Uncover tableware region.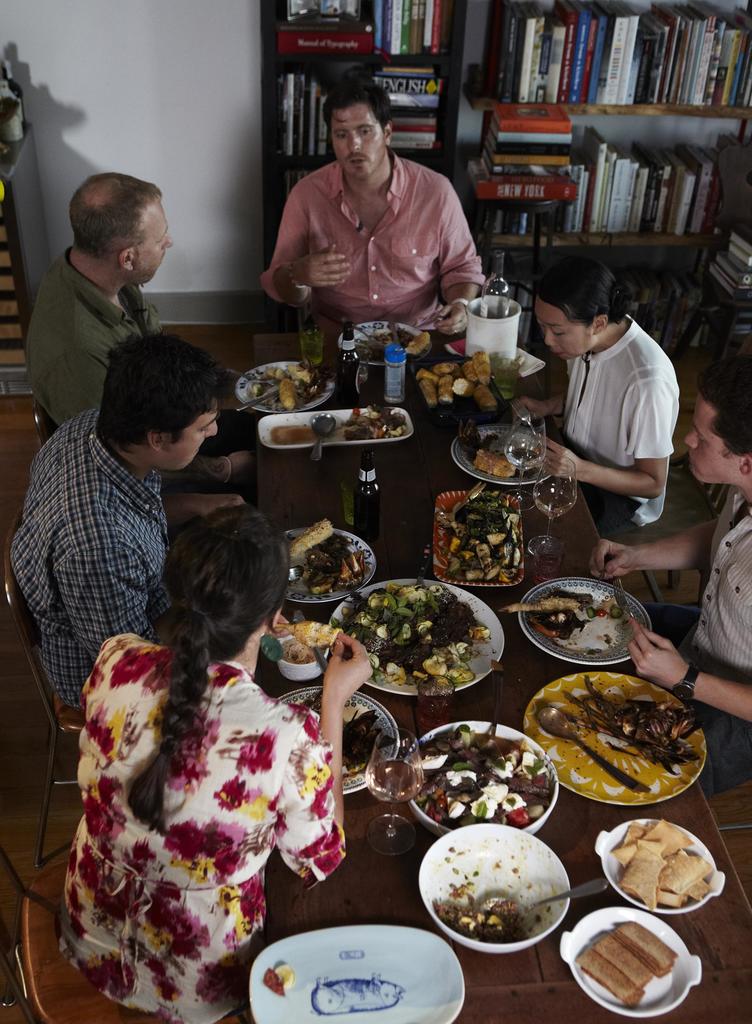
Uncovered: bbox=[449, 340, 540, 370].
